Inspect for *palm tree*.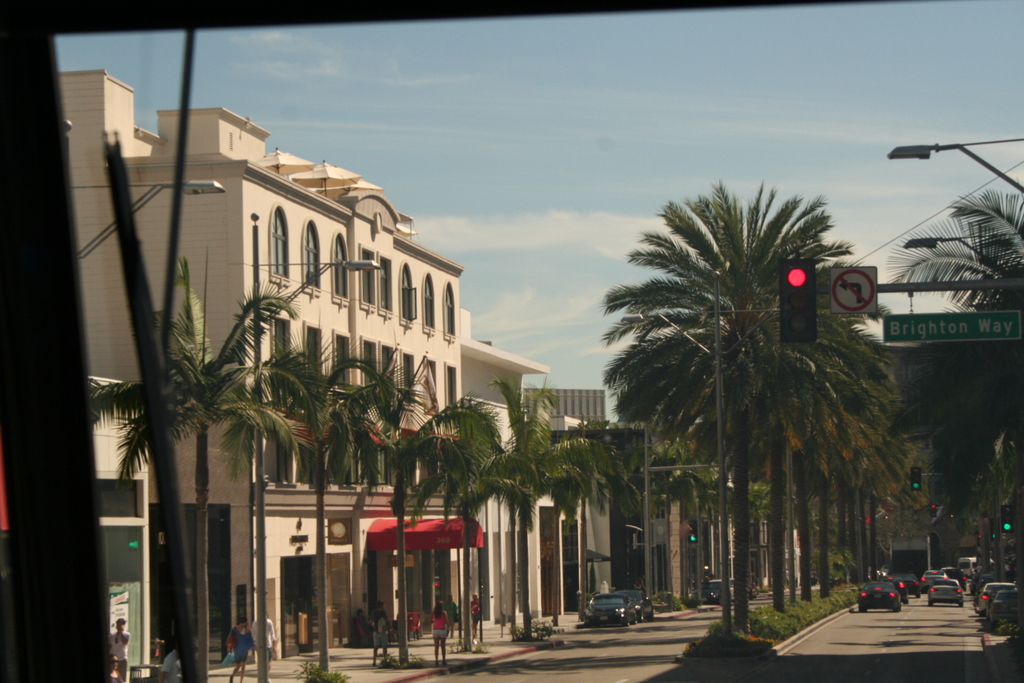
Inspection: (456, 383, 605, 639).
